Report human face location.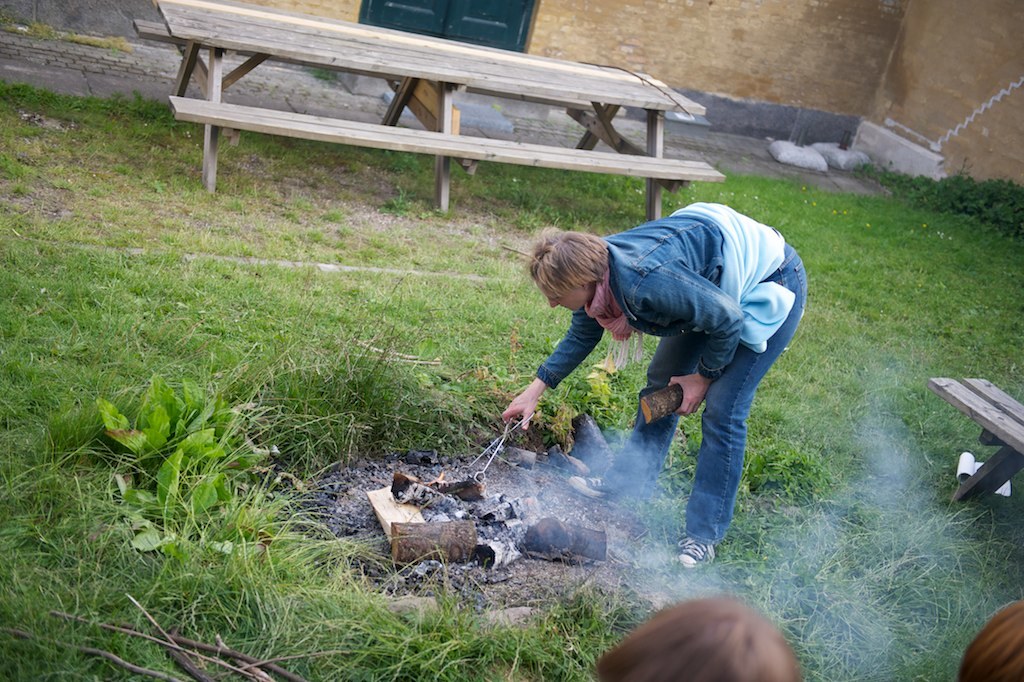
Report: bbox=(546, 288, 587, 313).
